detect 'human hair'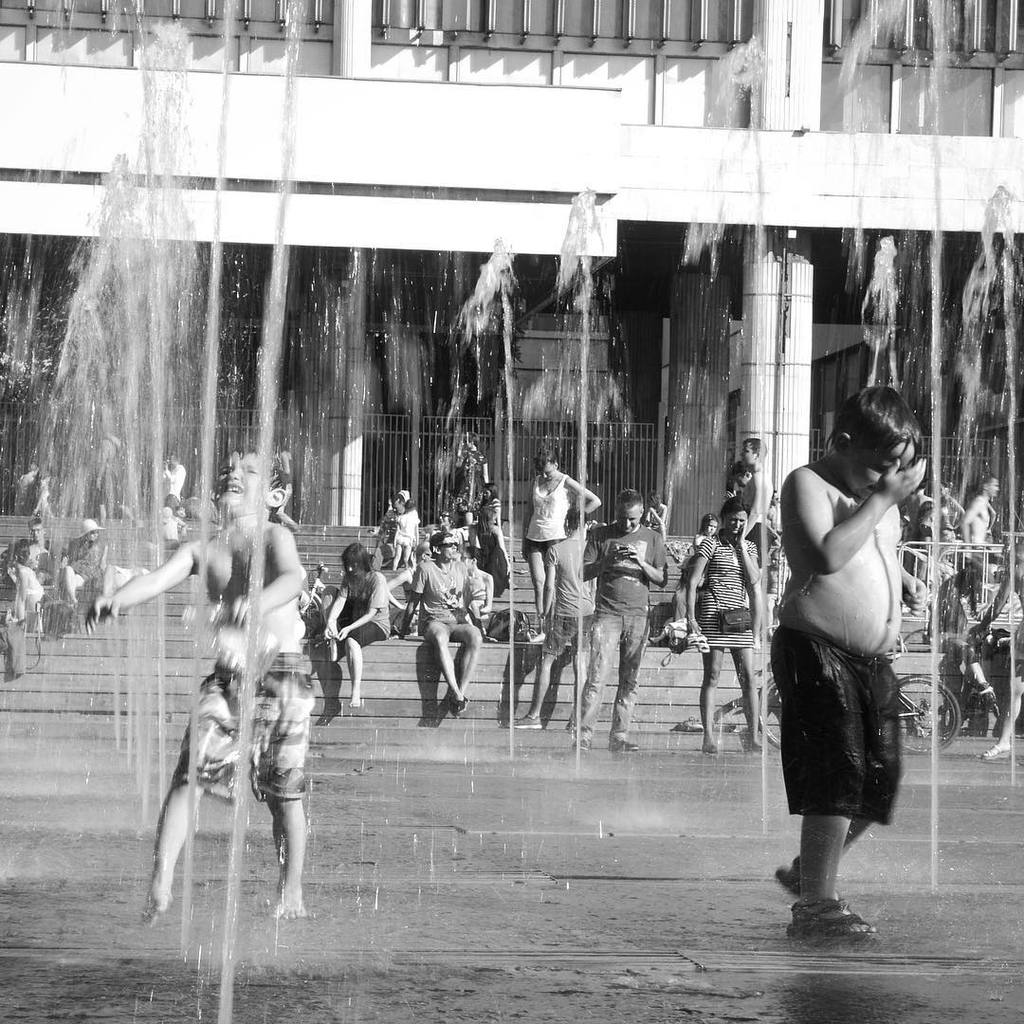
crop(978, 473, 993, 491)
